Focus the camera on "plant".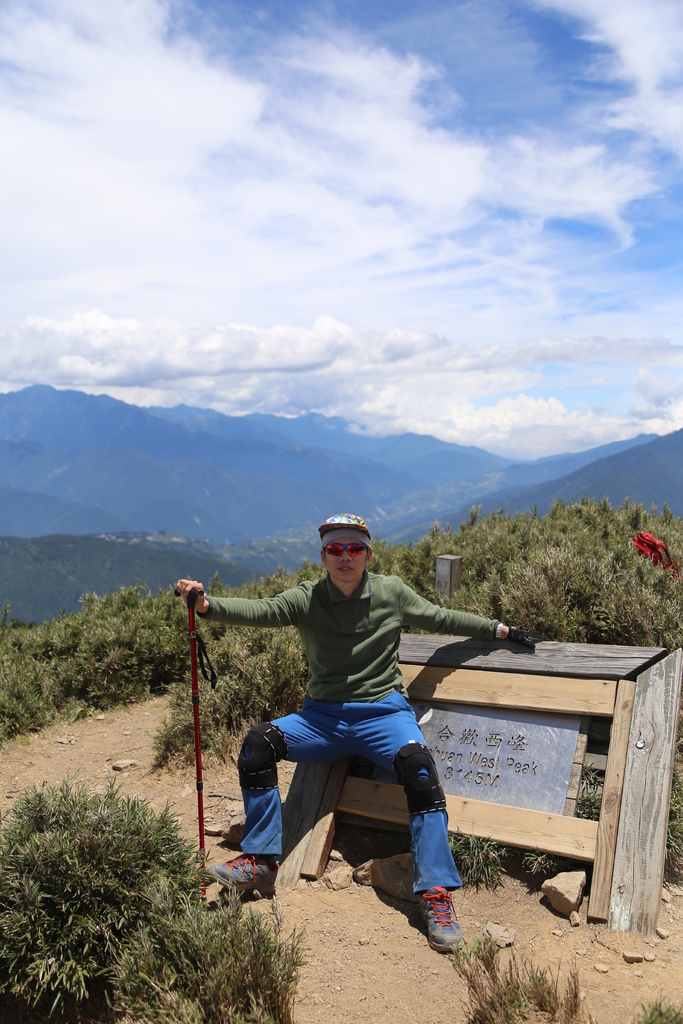
Focus region: pyautogui.locateOnScreen(159, 630, 306, 772).
